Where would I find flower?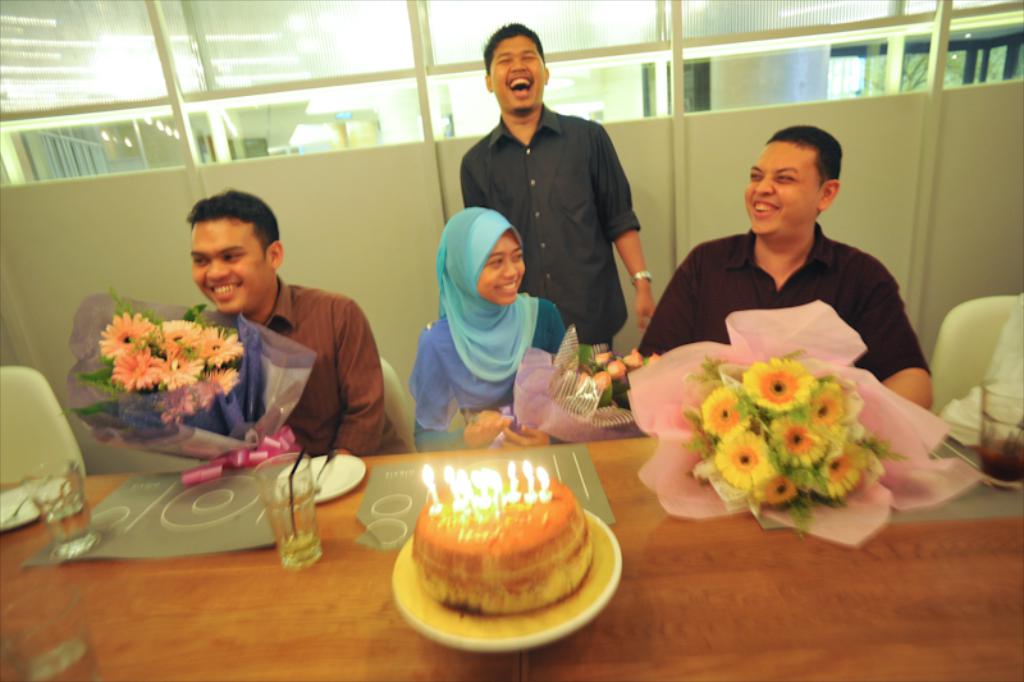
At box=[771, 411, 837, 467].
